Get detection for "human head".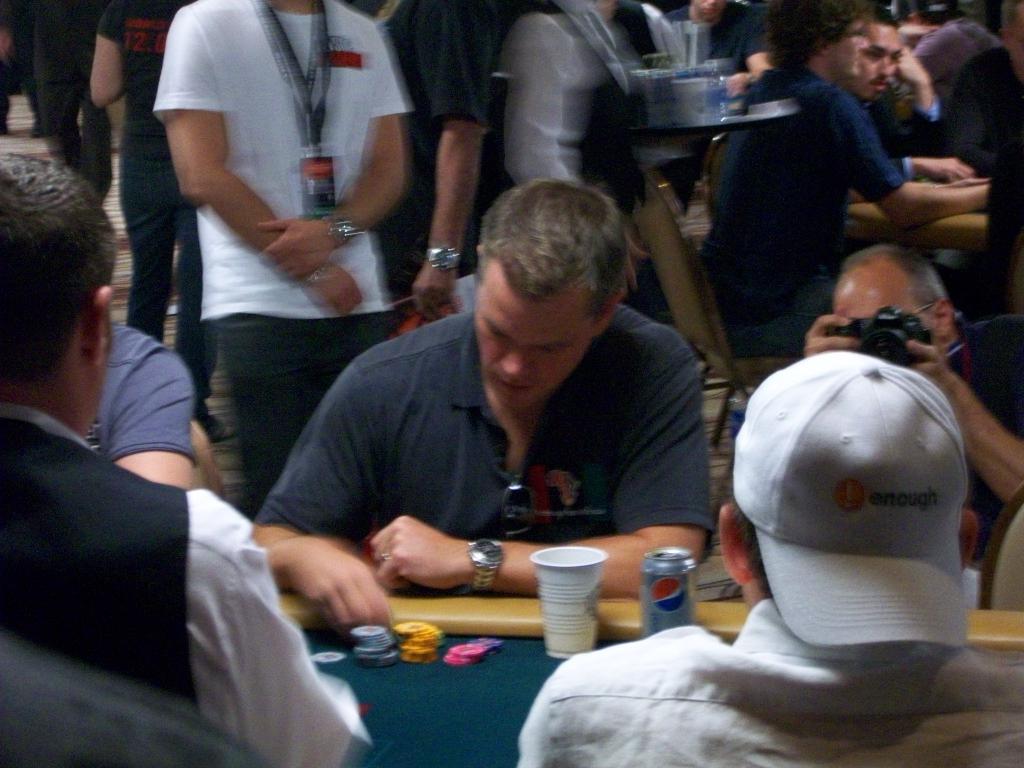
Detection: x1=865 y1=17 x2=904 y2=101.
